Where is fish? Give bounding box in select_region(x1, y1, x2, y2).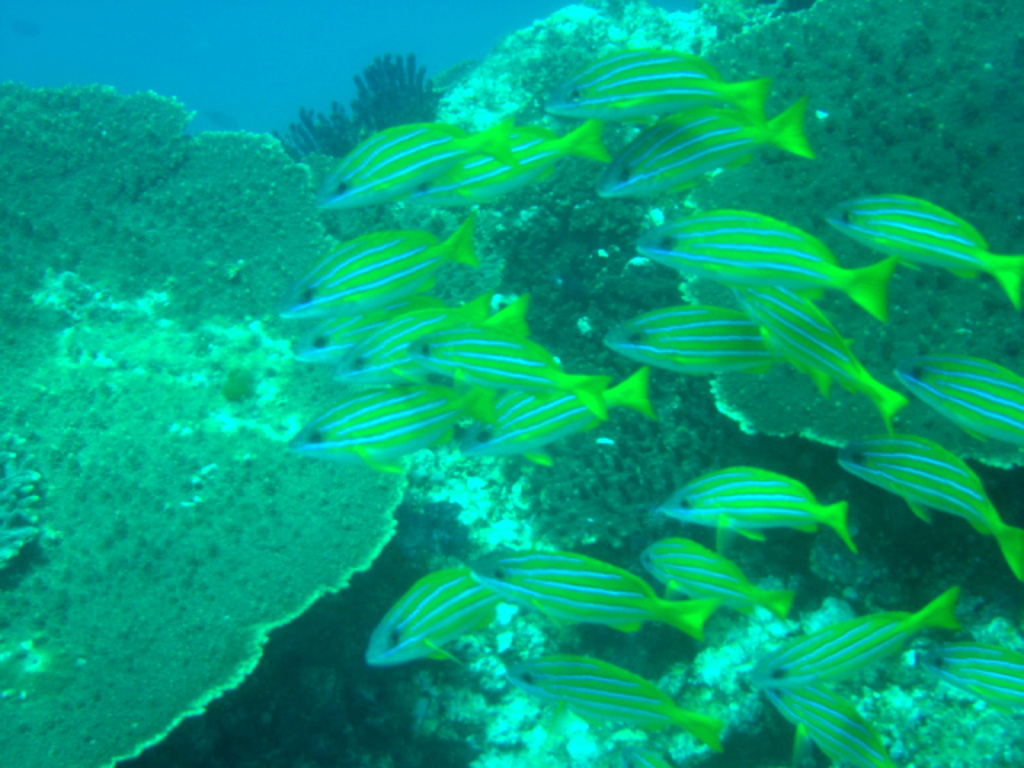
select_region(590, 98, 810, 202).
